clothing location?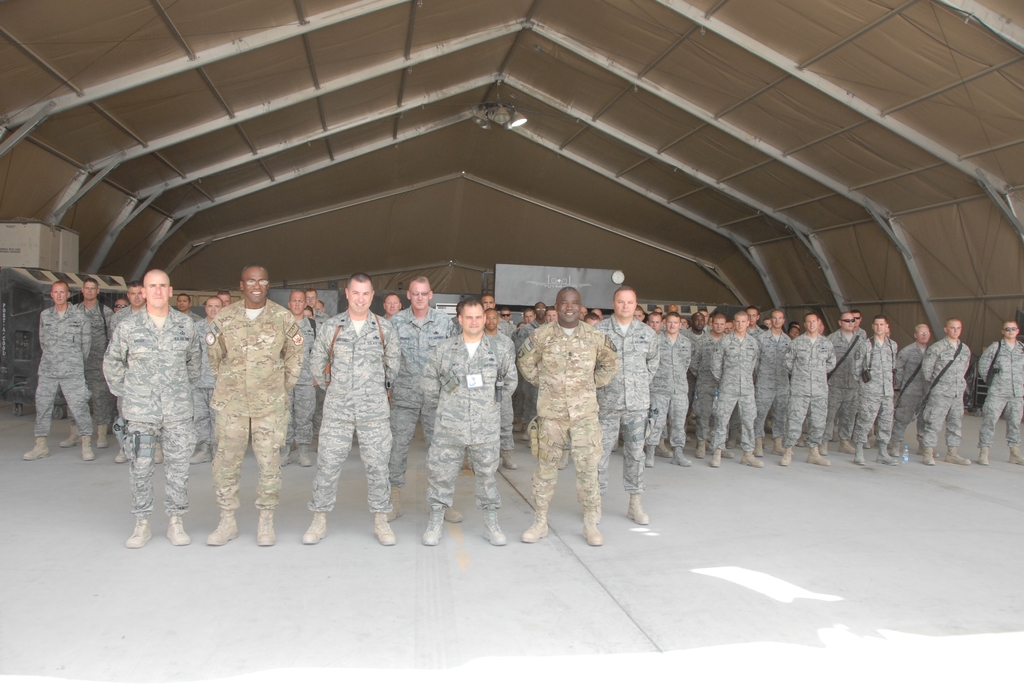
bbox=[196, 320, 219, 441]
